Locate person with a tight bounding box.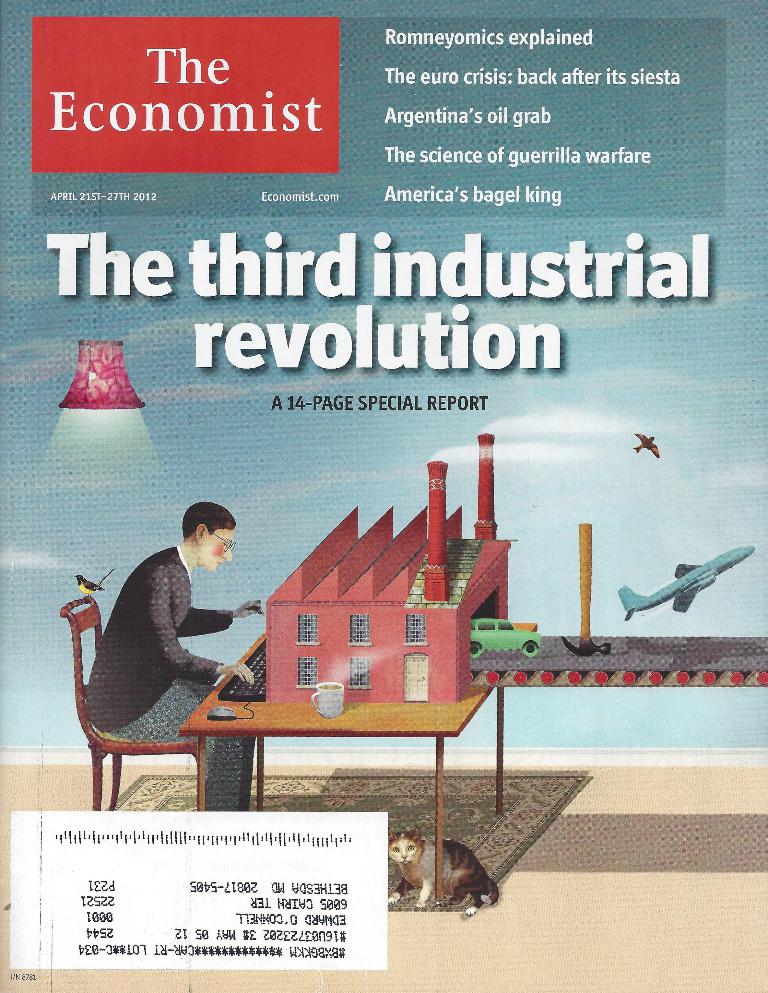
l=79, t=501, r=262, b=810.
